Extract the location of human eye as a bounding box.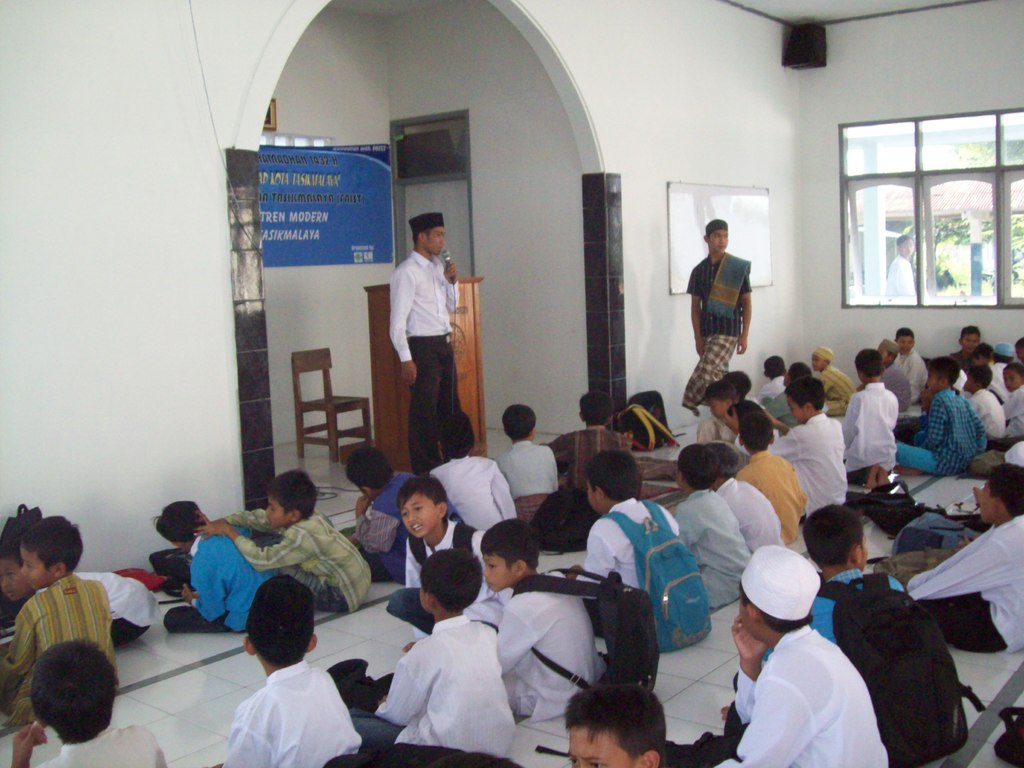
box=[568, 755, 577, 766].
